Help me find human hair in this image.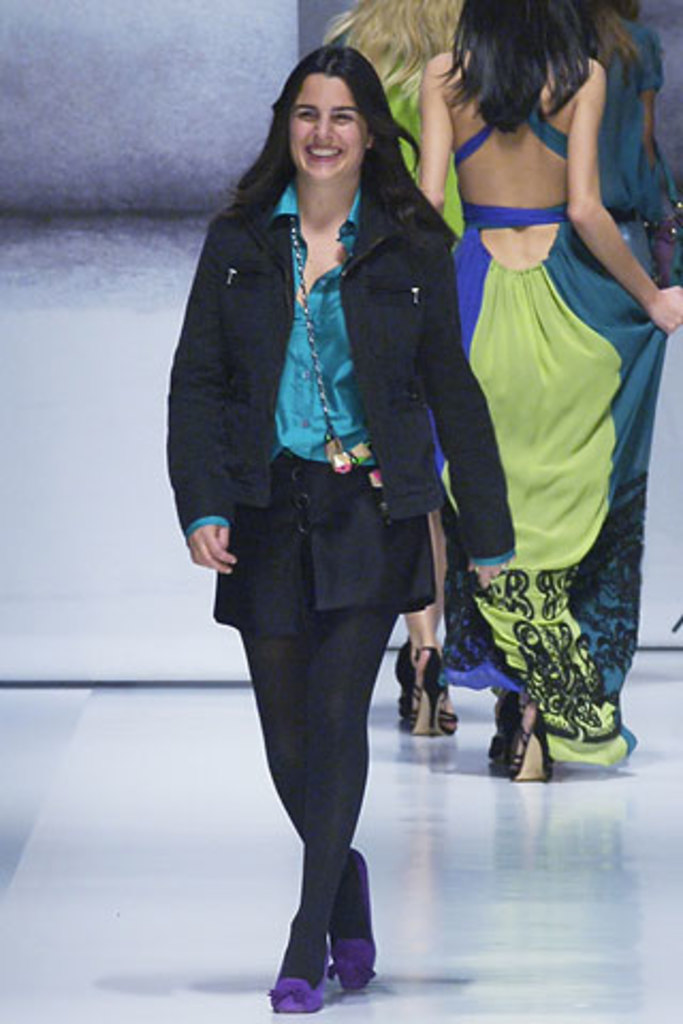
Found it: <box>585,0,638,17</box>.
